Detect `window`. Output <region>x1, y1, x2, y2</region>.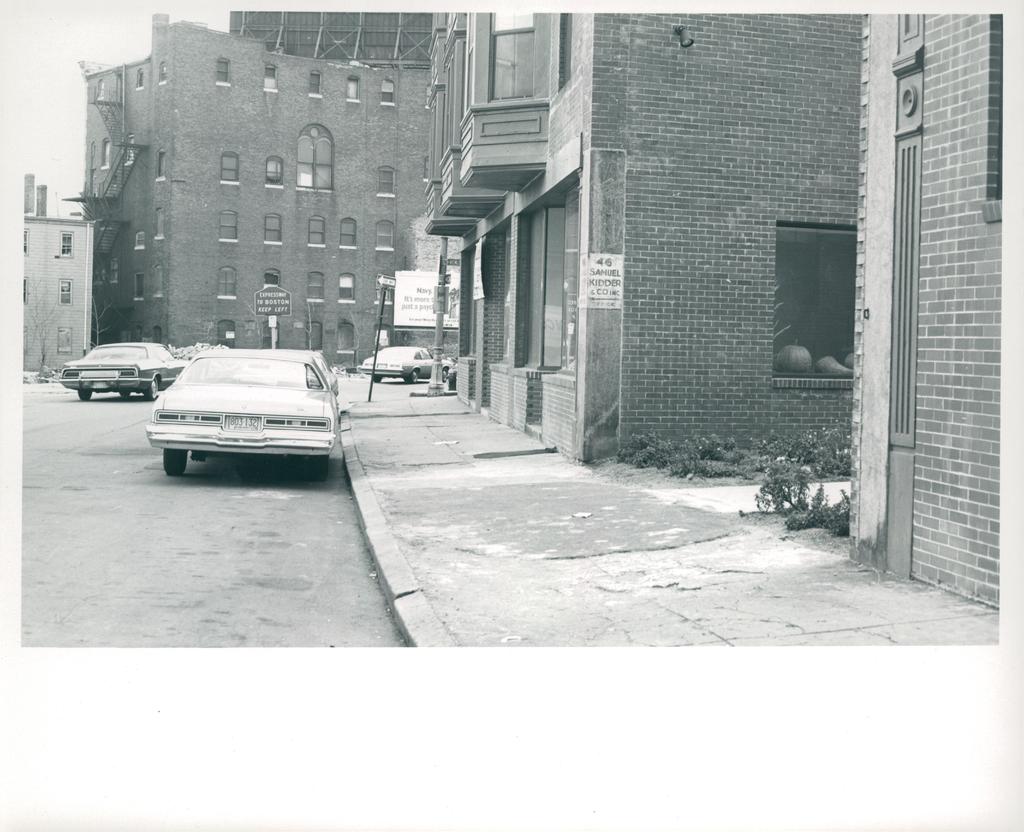
<region>372, 220, 393, 256</region>.
